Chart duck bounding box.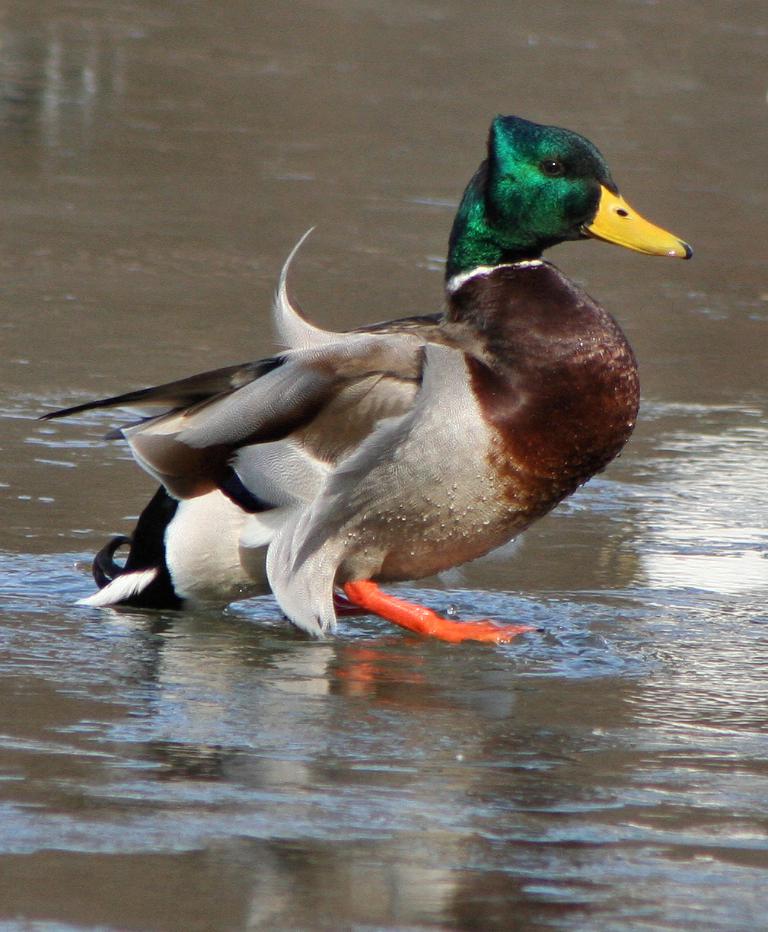
Charted: 87, 129, 707, 671.
